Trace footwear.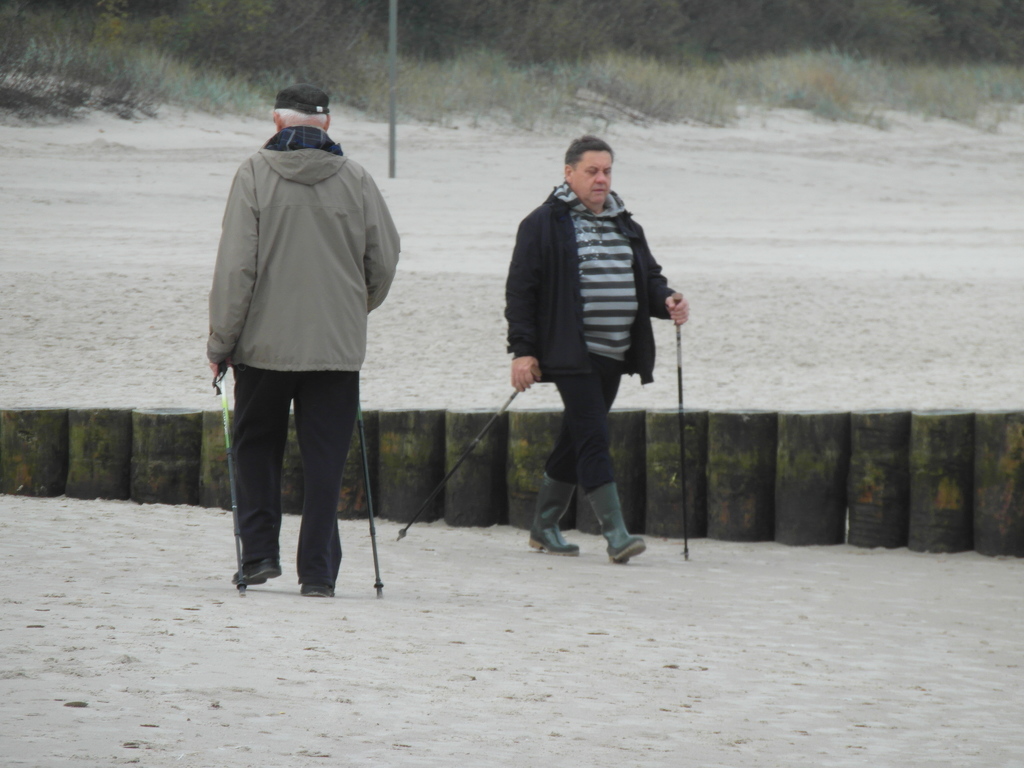
Traced to BBox(227, 550, 291, 586).
